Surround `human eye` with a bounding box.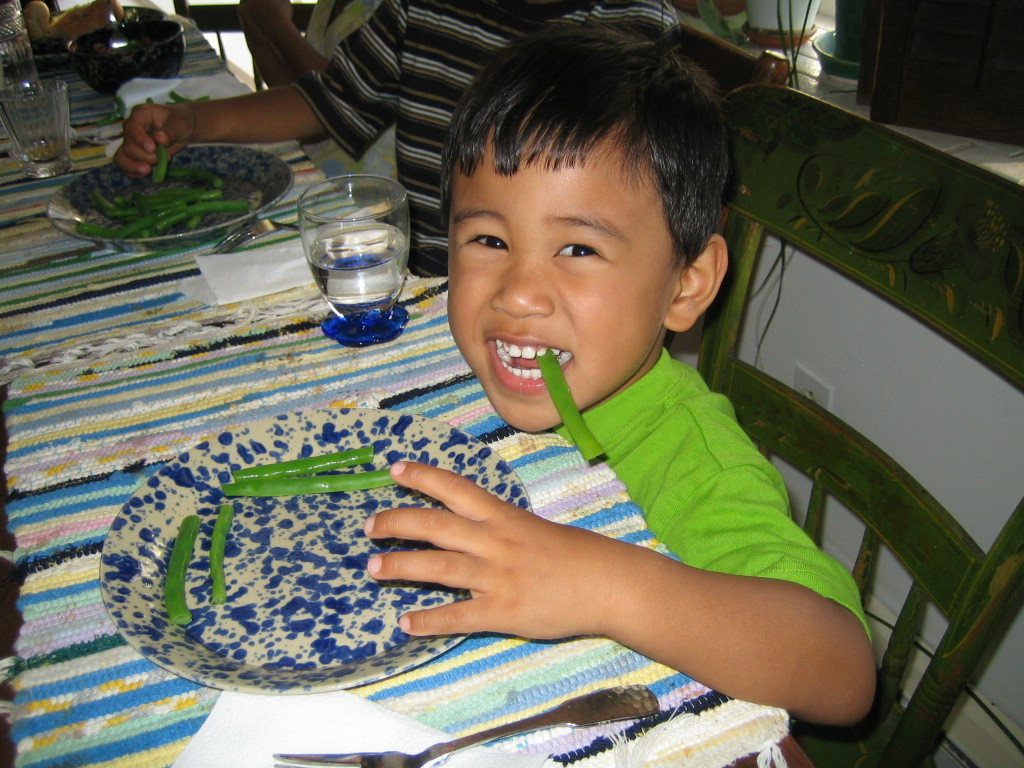
locate(536, 211, 635, 280).
